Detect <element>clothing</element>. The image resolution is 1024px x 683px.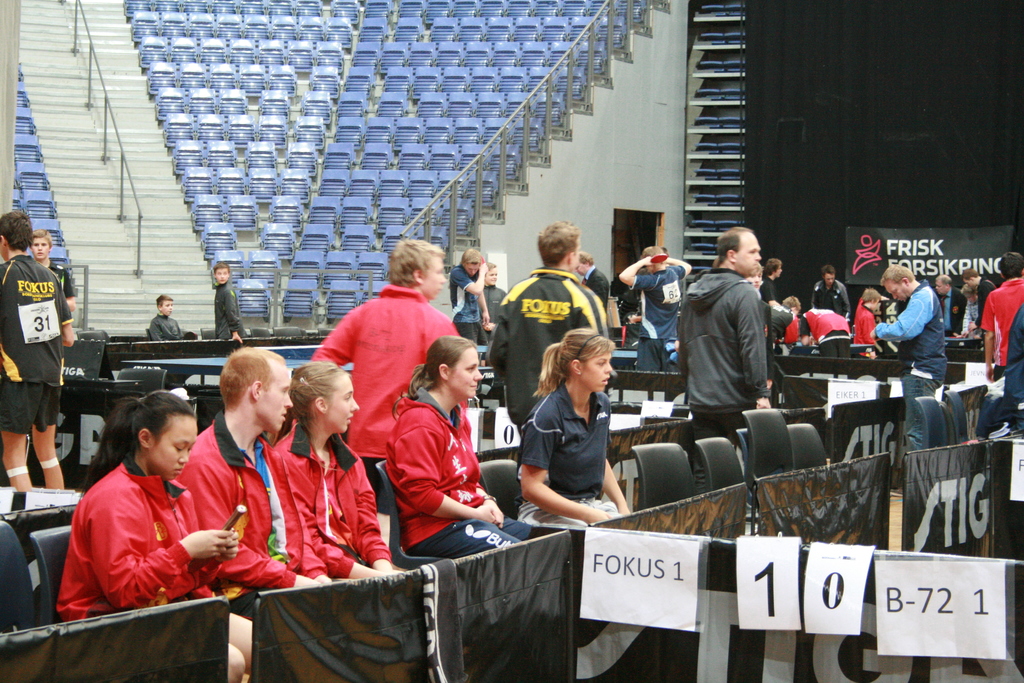
l=976, t=274, r=995, b=349.
